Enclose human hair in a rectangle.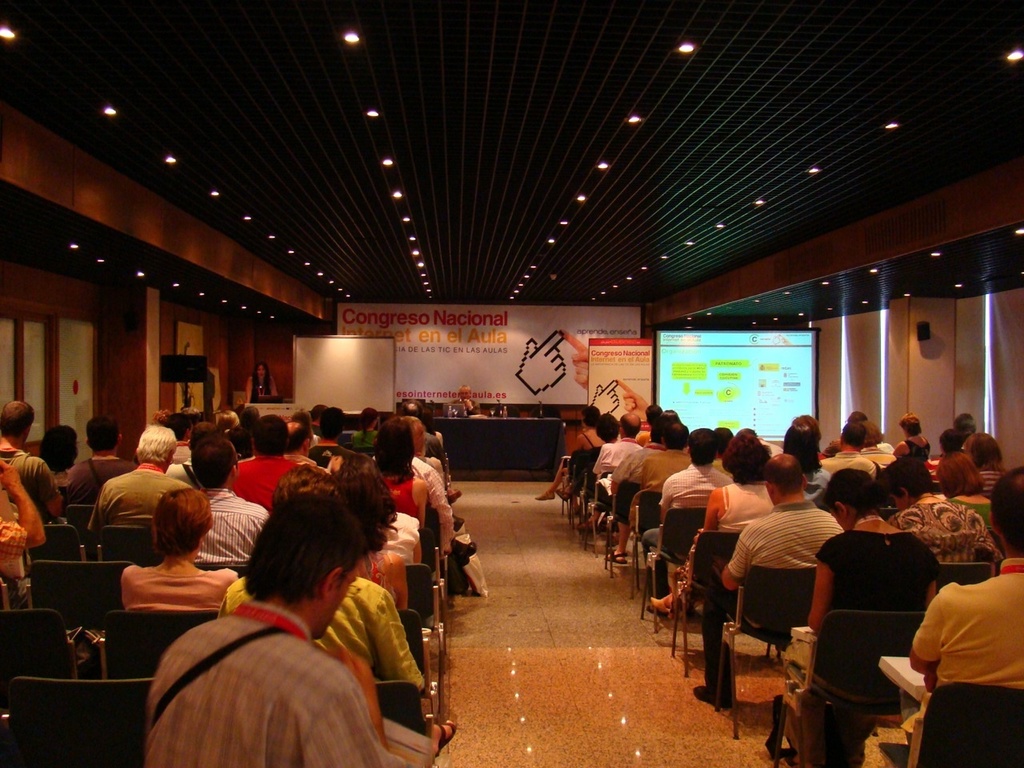
[270,461,340,506].
